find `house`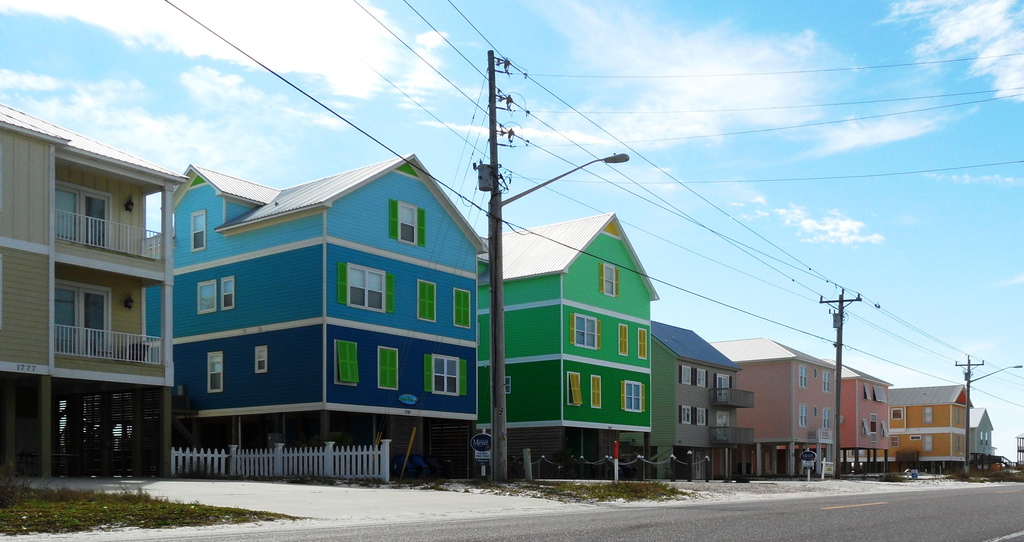
[left=174, top=145, right=468, bottom=473]
